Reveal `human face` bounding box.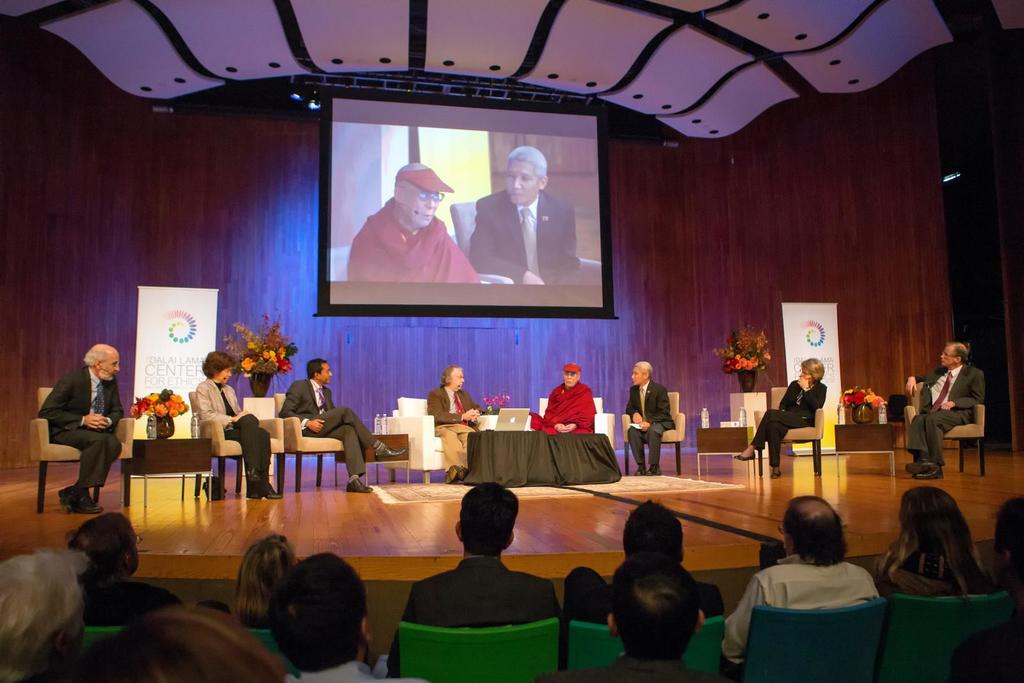
Revealed: box(562, 371, 579, 389).
